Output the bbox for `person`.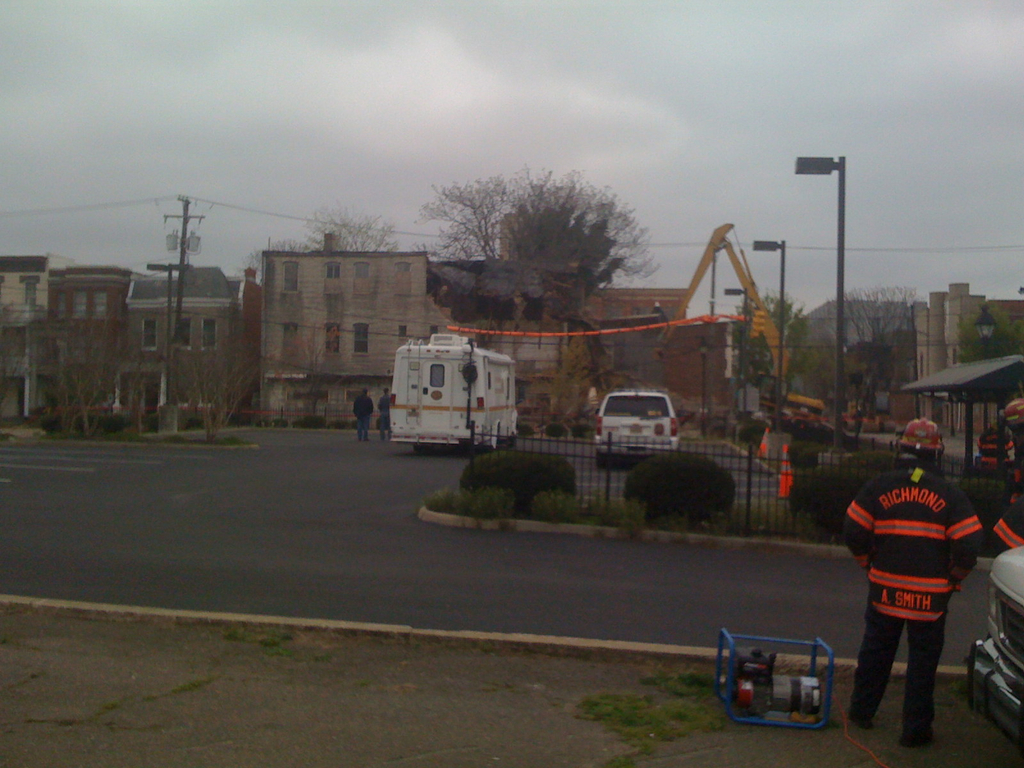
[376,388,391,447].
